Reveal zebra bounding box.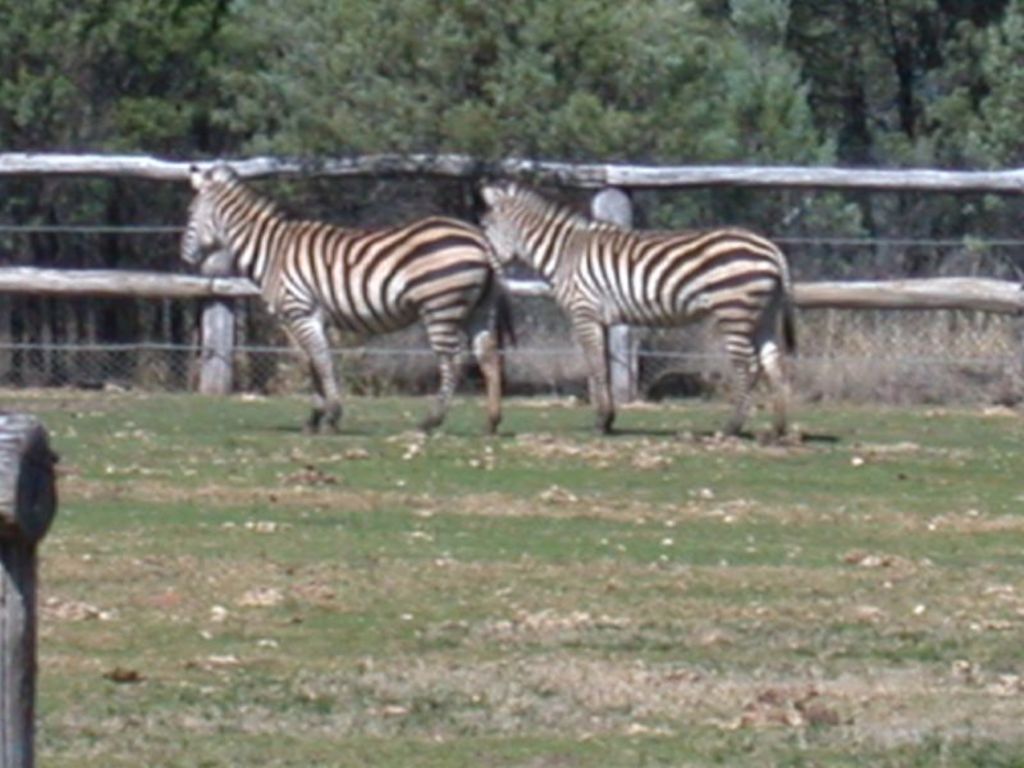
Revealed: [x1=477, y1=170, x2=801, y2=435].
